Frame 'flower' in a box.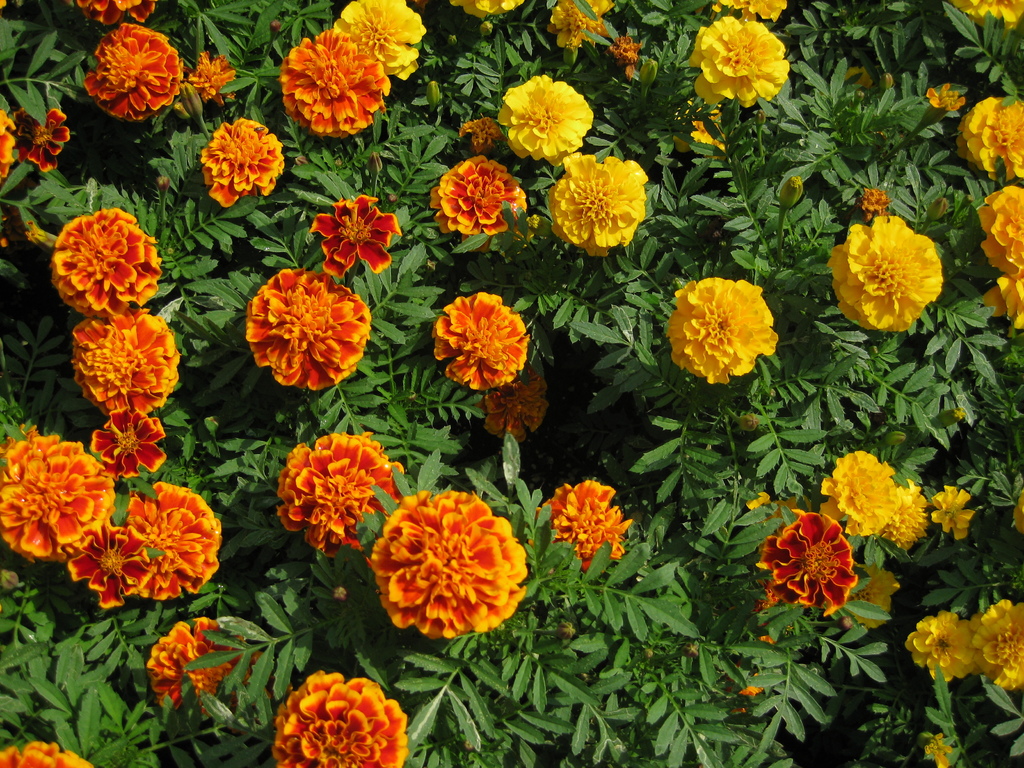
bbox(365, 480, 531, 655).
